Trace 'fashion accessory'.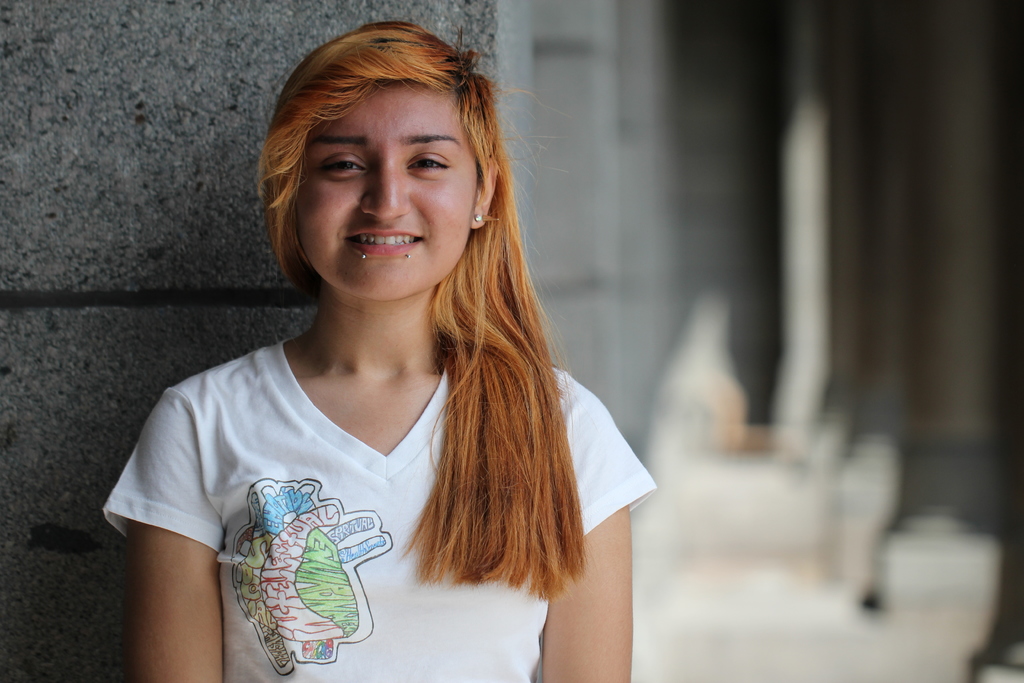
Traced to x1=476, y1=210, x2=483, y2=224.
